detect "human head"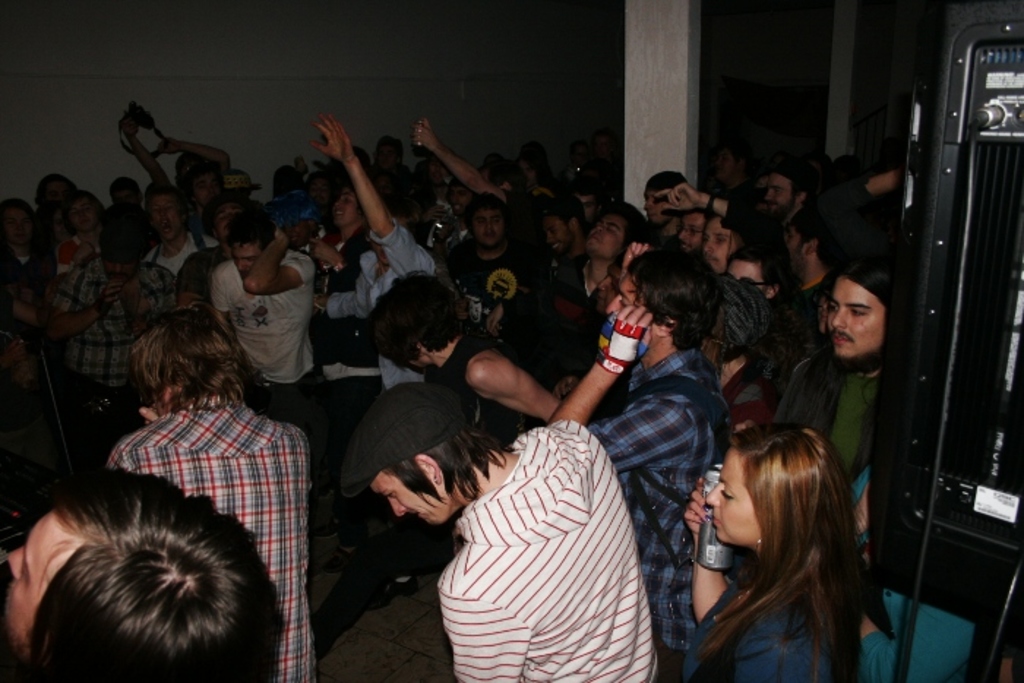
366:271:458:373
